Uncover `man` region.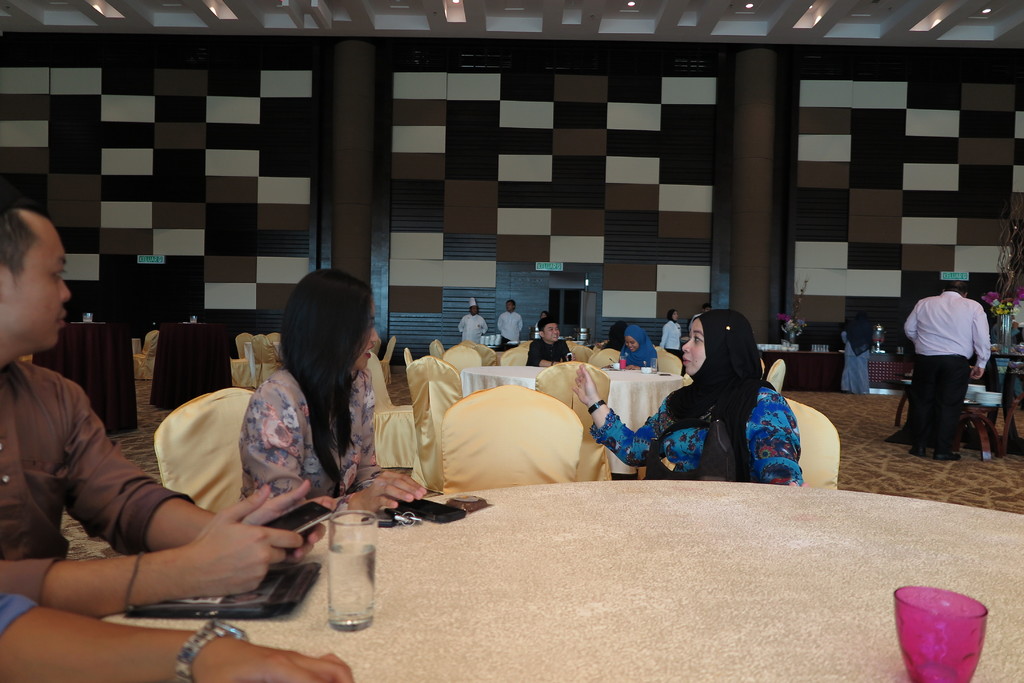
Uncovered: 898,278,993,460.
